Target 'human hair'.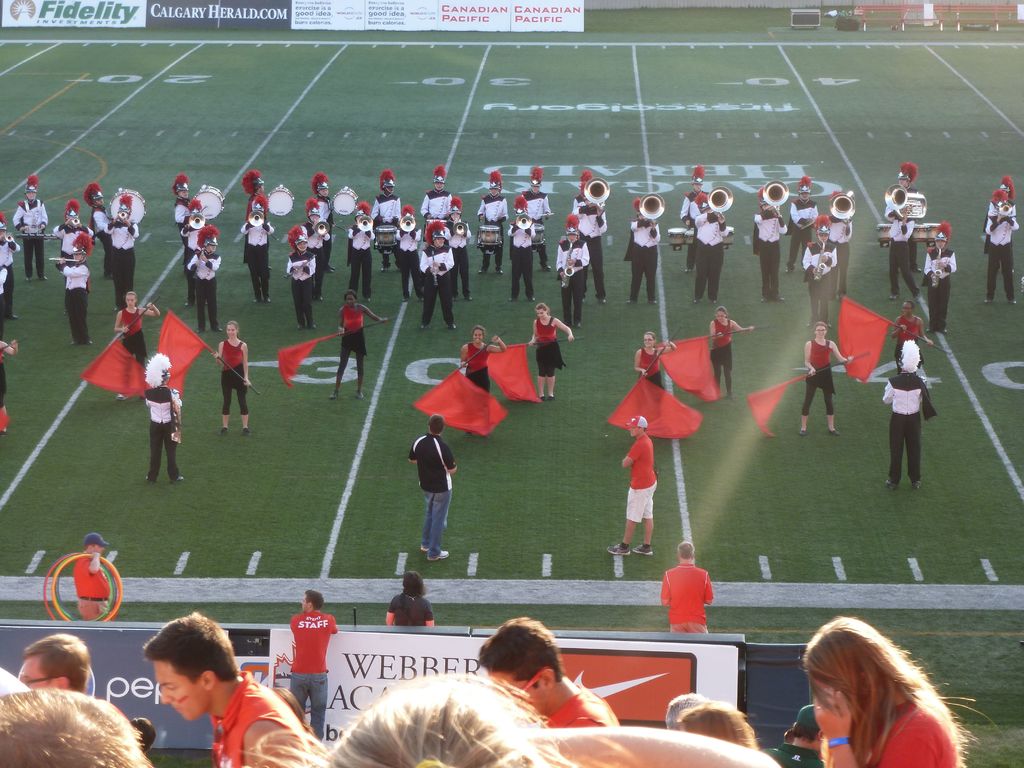
Target region: [344,288,360,301].
